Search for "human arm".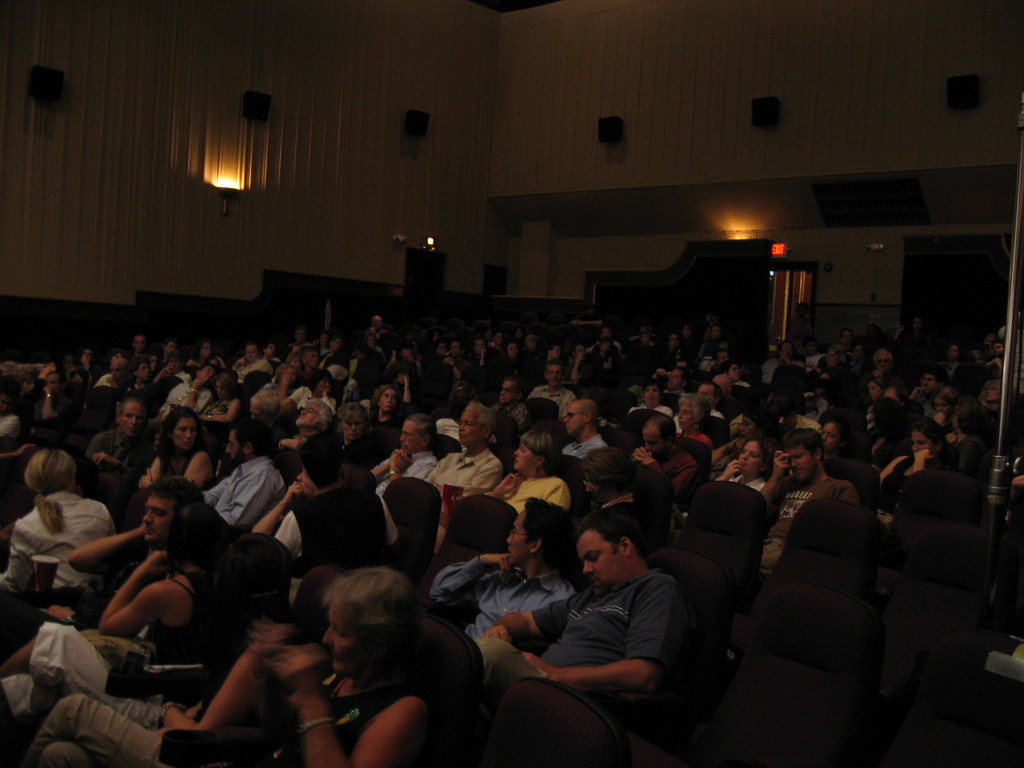
Found at box(88, 445, 150, 486).
